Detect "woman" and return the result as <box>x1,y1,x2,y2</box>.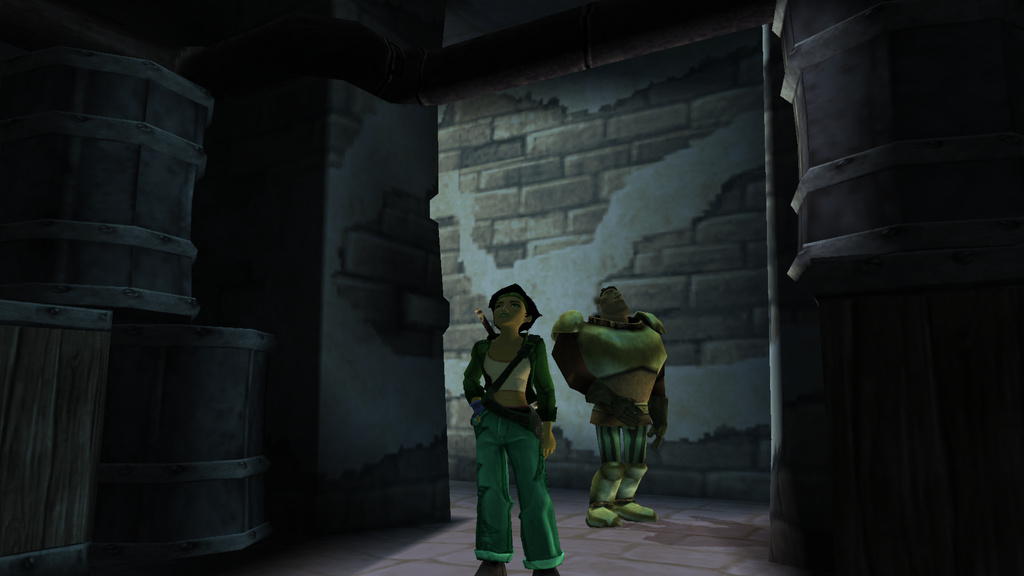
<box>467,280,564,575</box>.
